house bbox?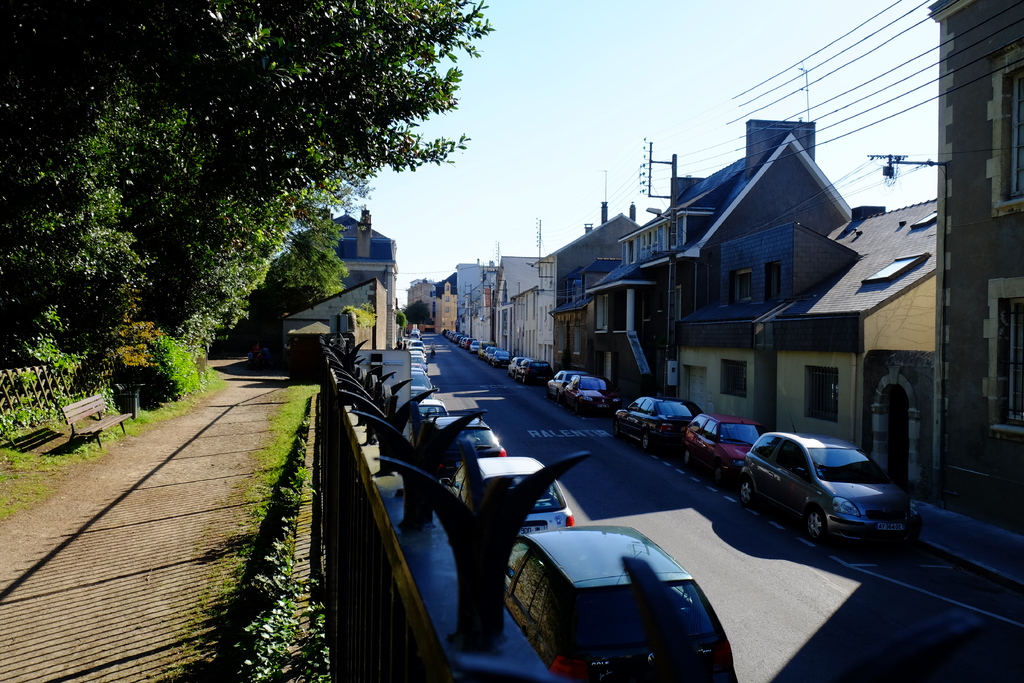
locate(586, 263, 641, 393)
